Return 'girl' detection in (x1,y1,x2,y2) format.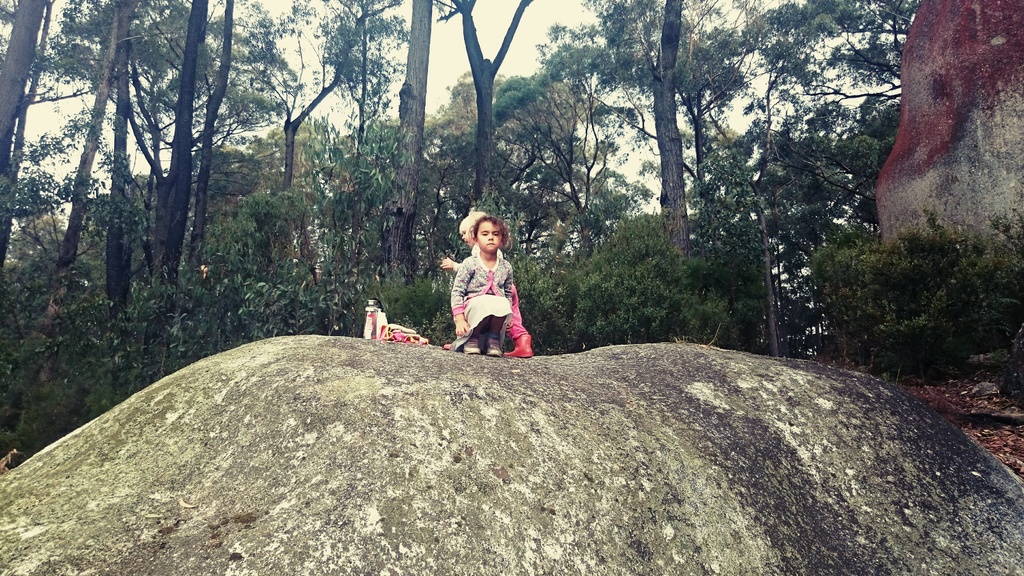
(439,212,481,267).
